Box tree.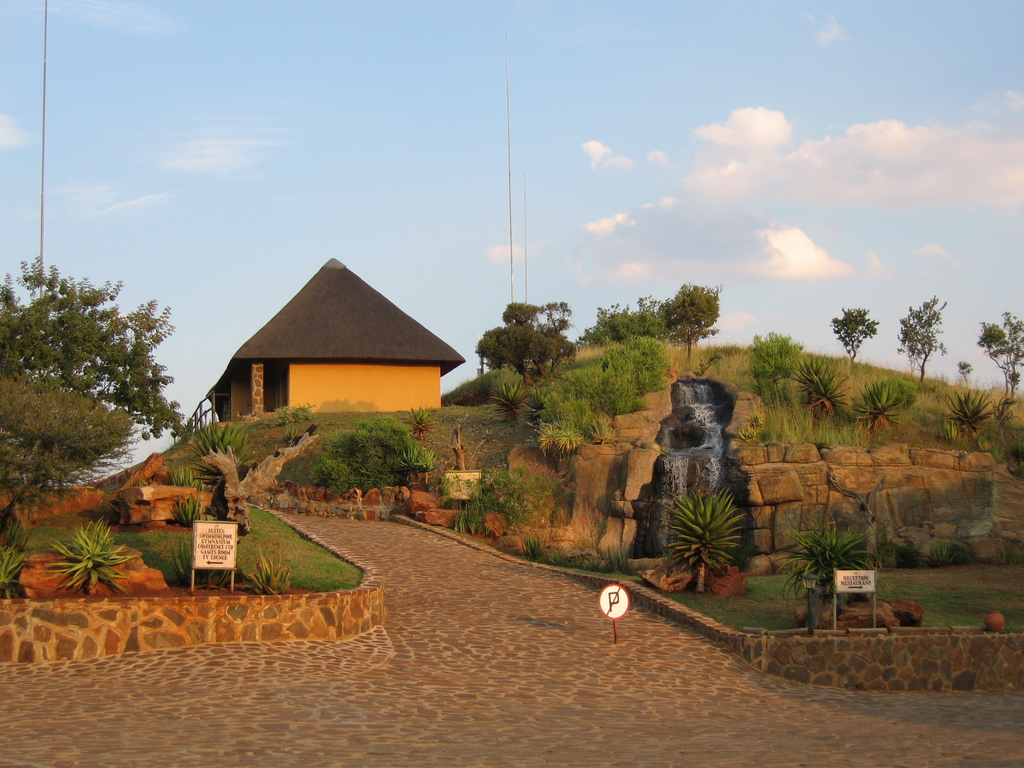
pyautogui.locateOnScreen(973, 308, 1023, 425).
